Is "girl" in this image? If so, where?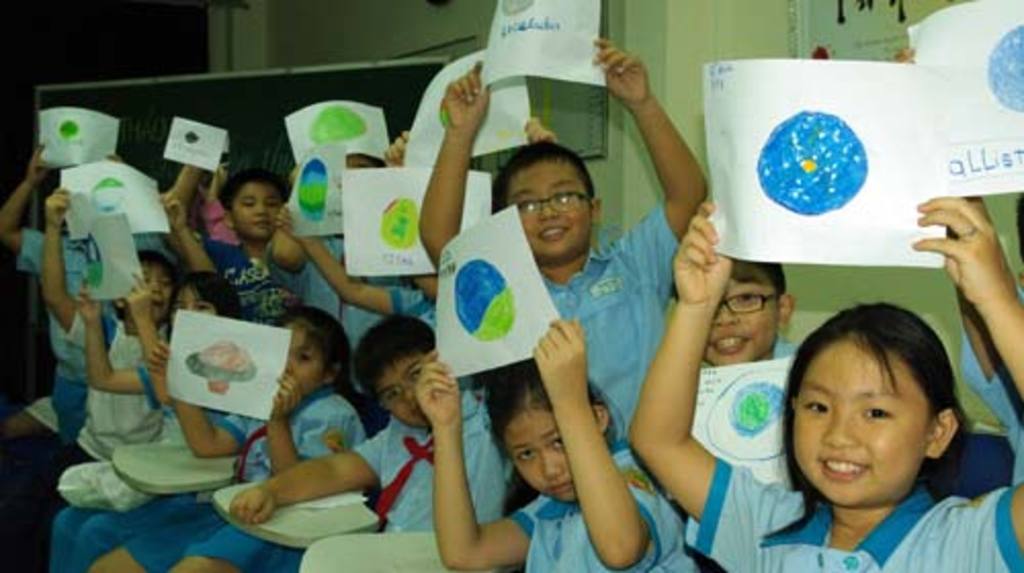
Yes, at {"left": 49, "top": 274, "right": 248, "bottom": 567}.
